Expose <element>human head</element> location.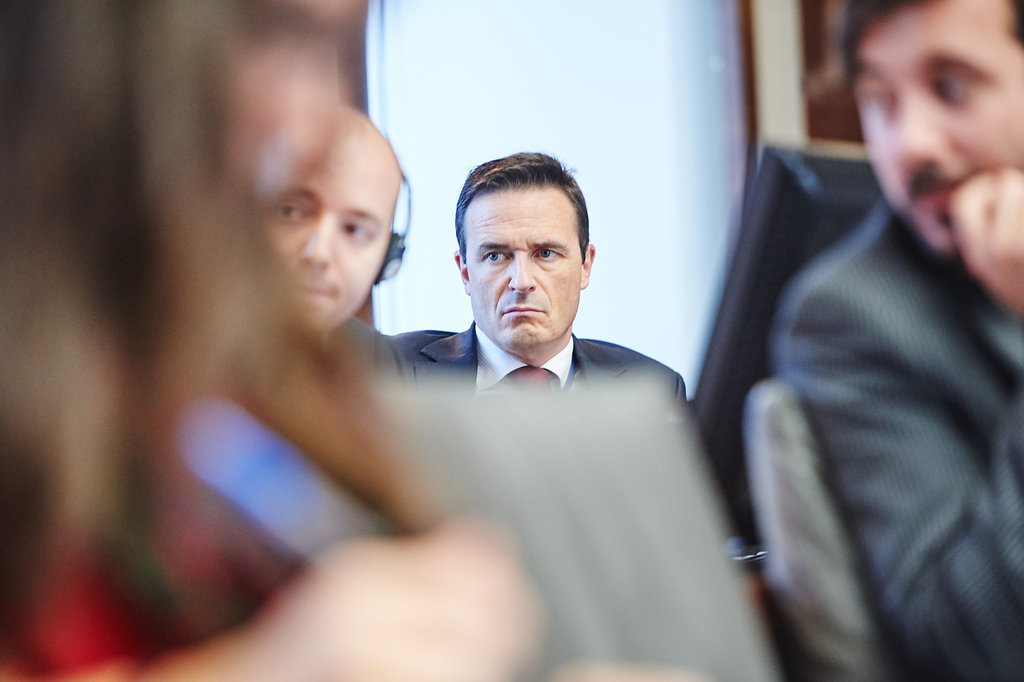
Exposed at BBox(845, 0, 1023, 262).
